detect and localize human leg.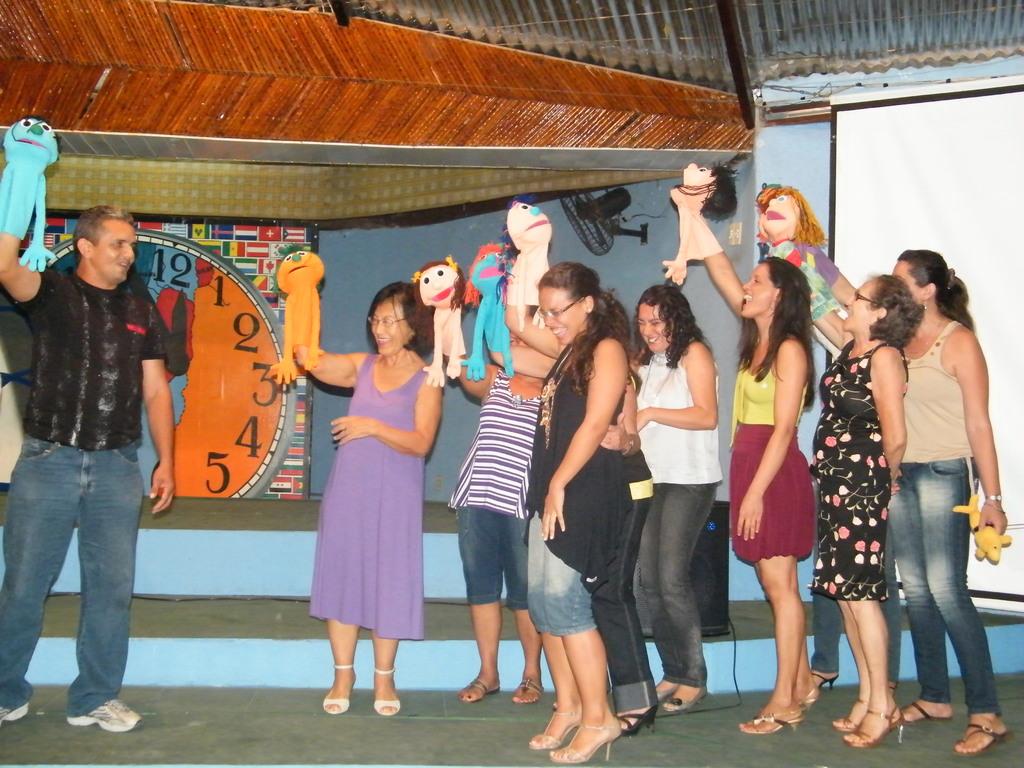
Localized at bbox=[0, 427, 88, 728].
